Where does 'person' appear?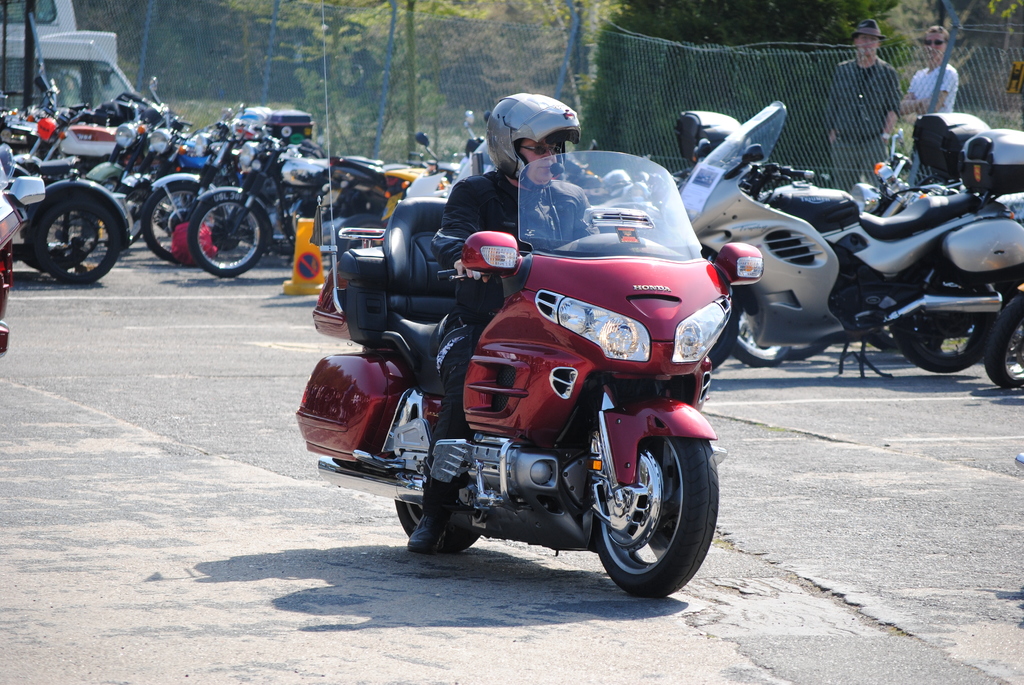
Appears at {"left": 396, "top": 91, "right": 619, "bottom": 561}.
